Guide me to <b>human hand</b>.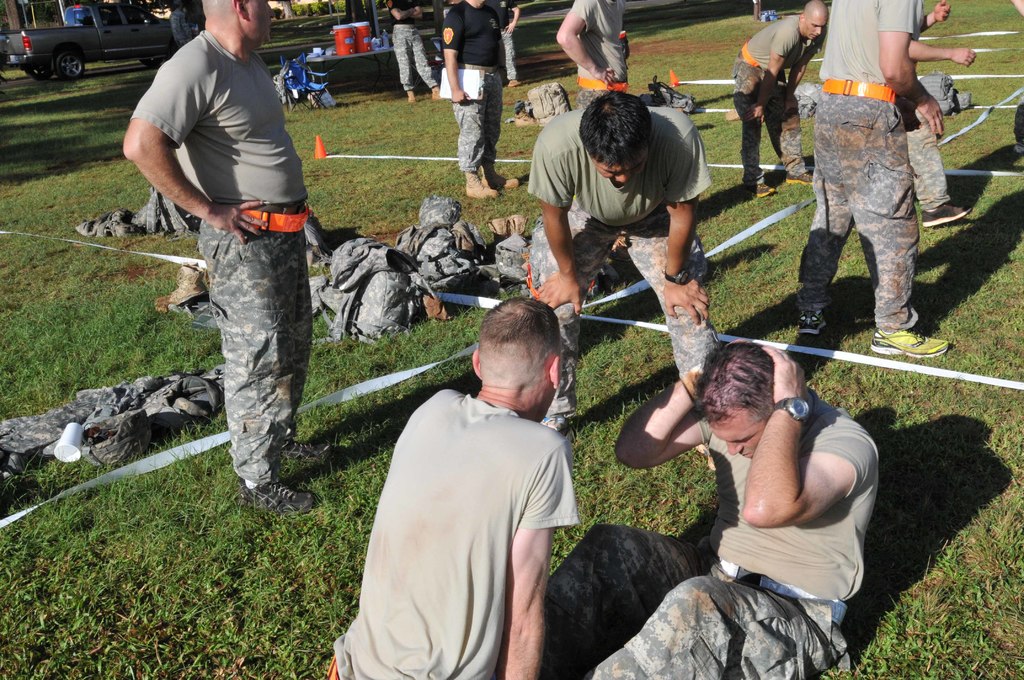
Guidance: {"x1": 680, "y1": 359, "x2": 704, "y2": 401}.
